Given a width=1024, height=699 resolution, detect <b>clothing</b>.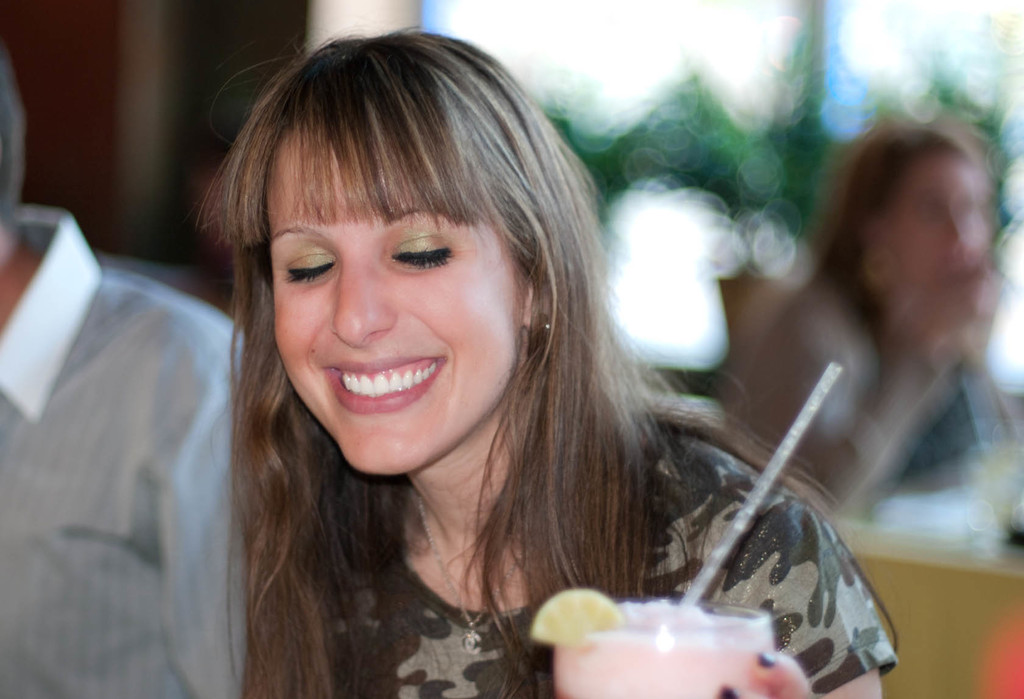
251, 431, 915, 698.
